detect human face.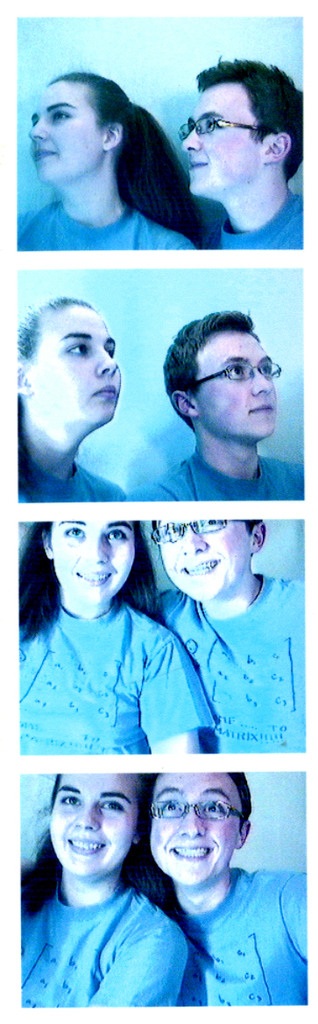
Detected at bbox(175, 74, 261, 203).
